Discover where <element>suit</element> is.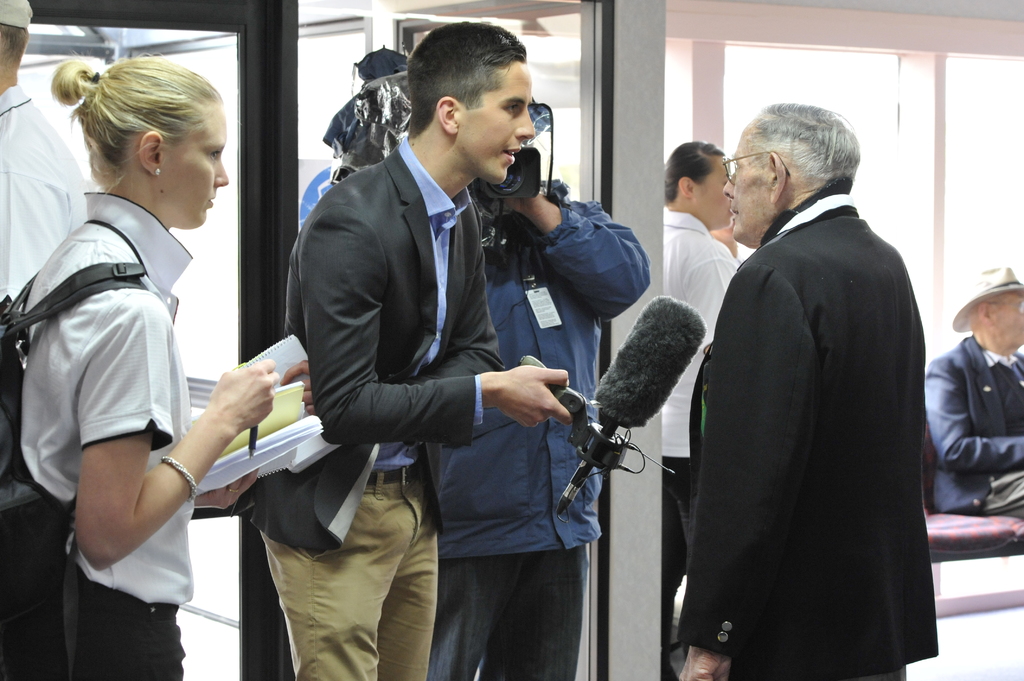
Discovered at {"left": 233, "top": 131, "right": 509, "bottom": 553}.
